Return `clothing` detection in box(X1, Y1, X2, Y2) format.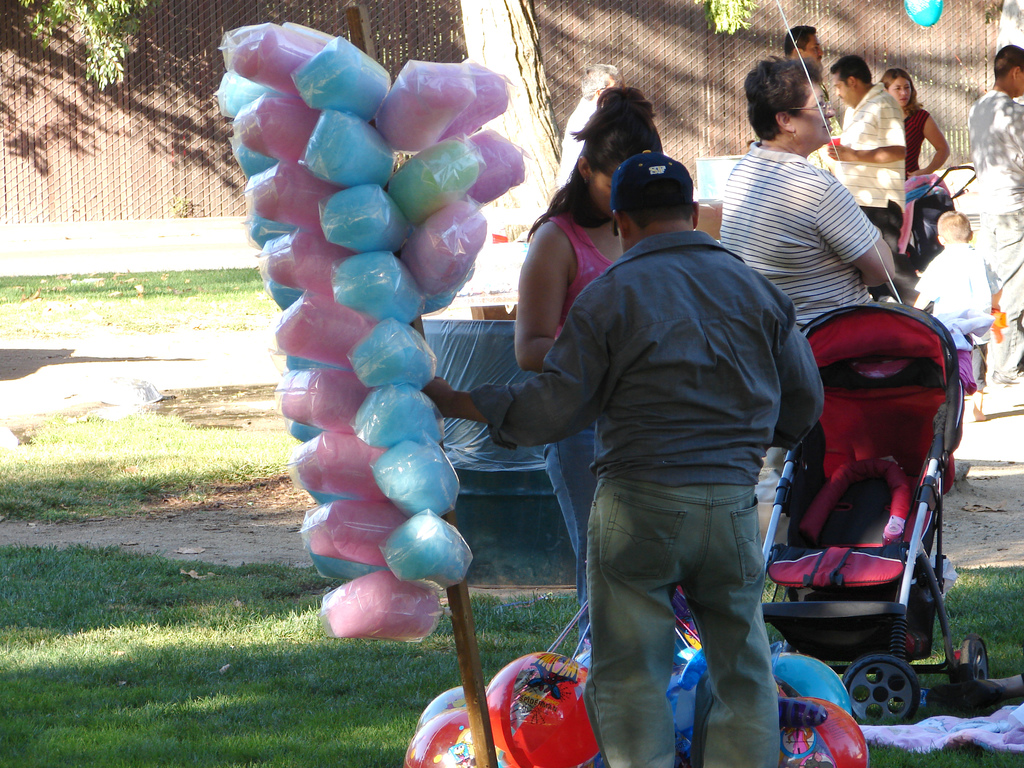
box(533, 214, 627, 639).
